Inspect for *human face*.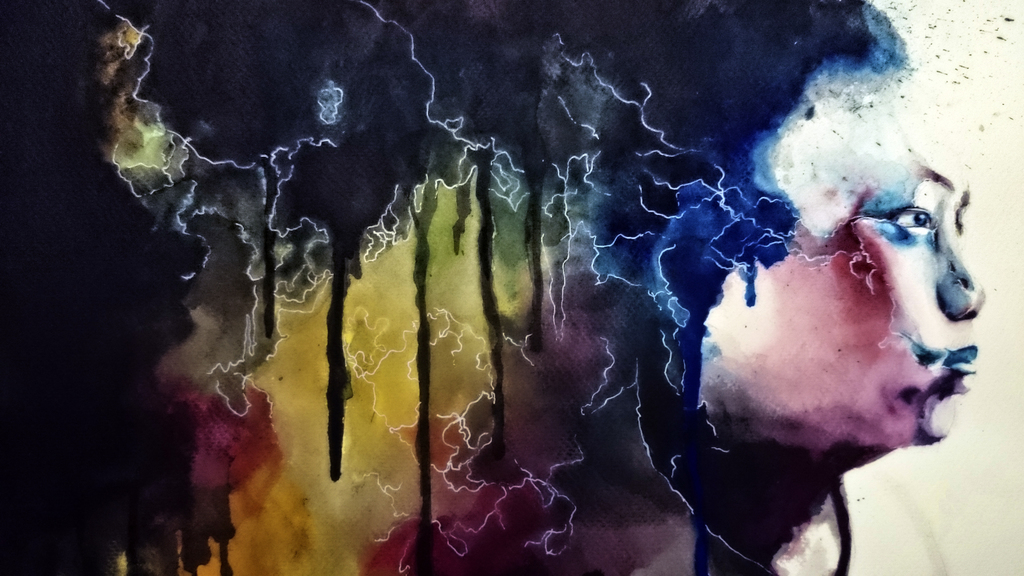
Inspection: <box>726,87,983,442</box>.
